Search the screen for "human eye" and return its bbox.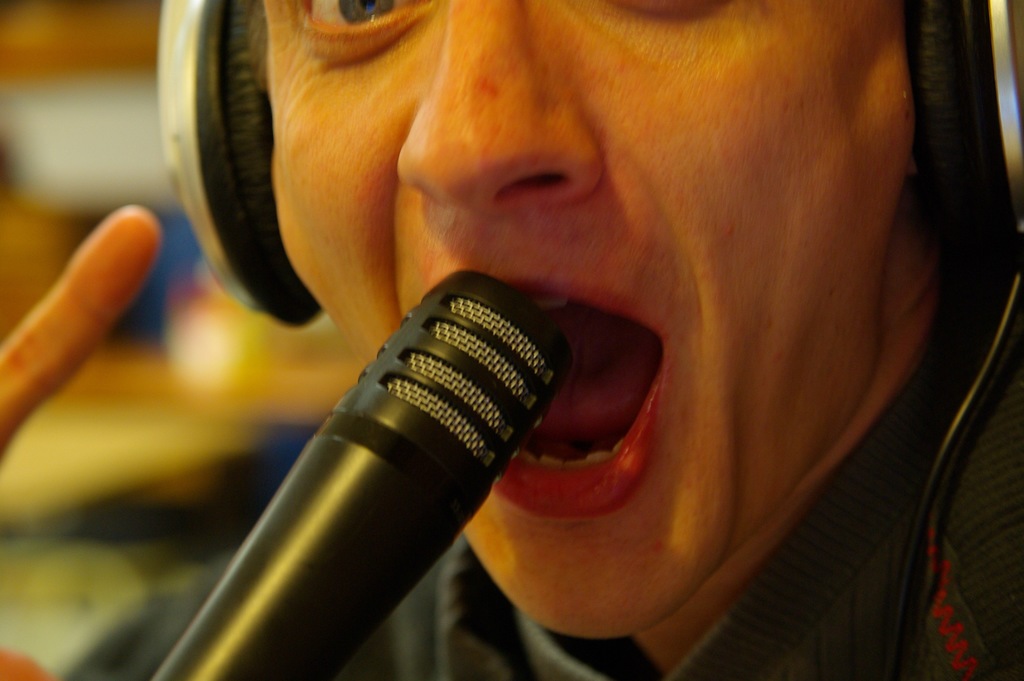
Found: {"x1": 291, "y1": 0, "x2": 440, "y2": 70}.
